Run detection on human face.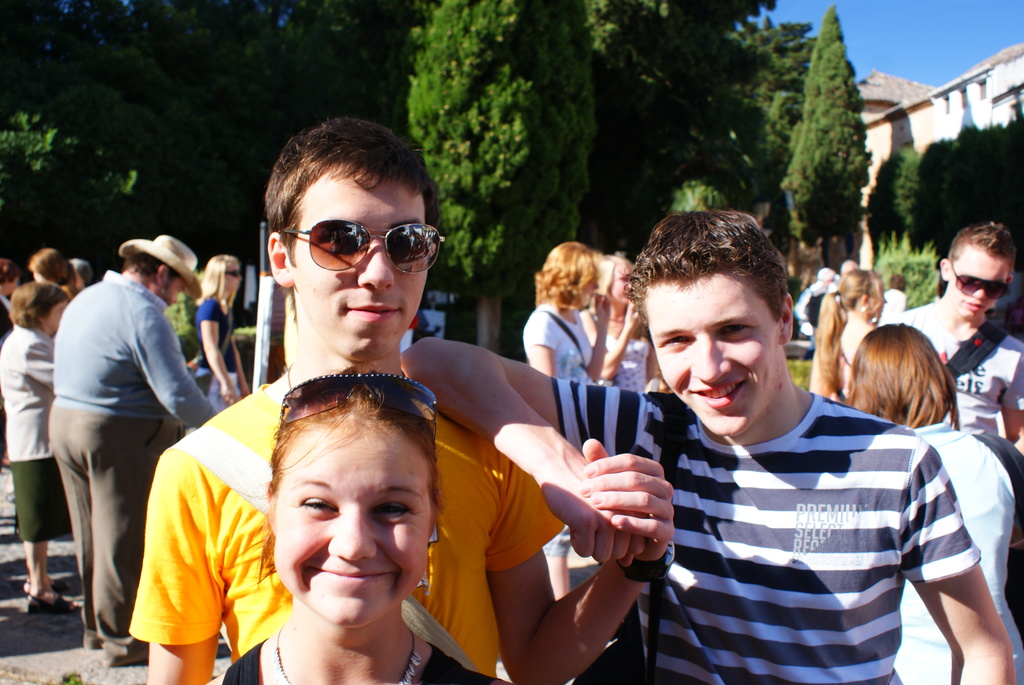
Result: 648,271,785,440.
